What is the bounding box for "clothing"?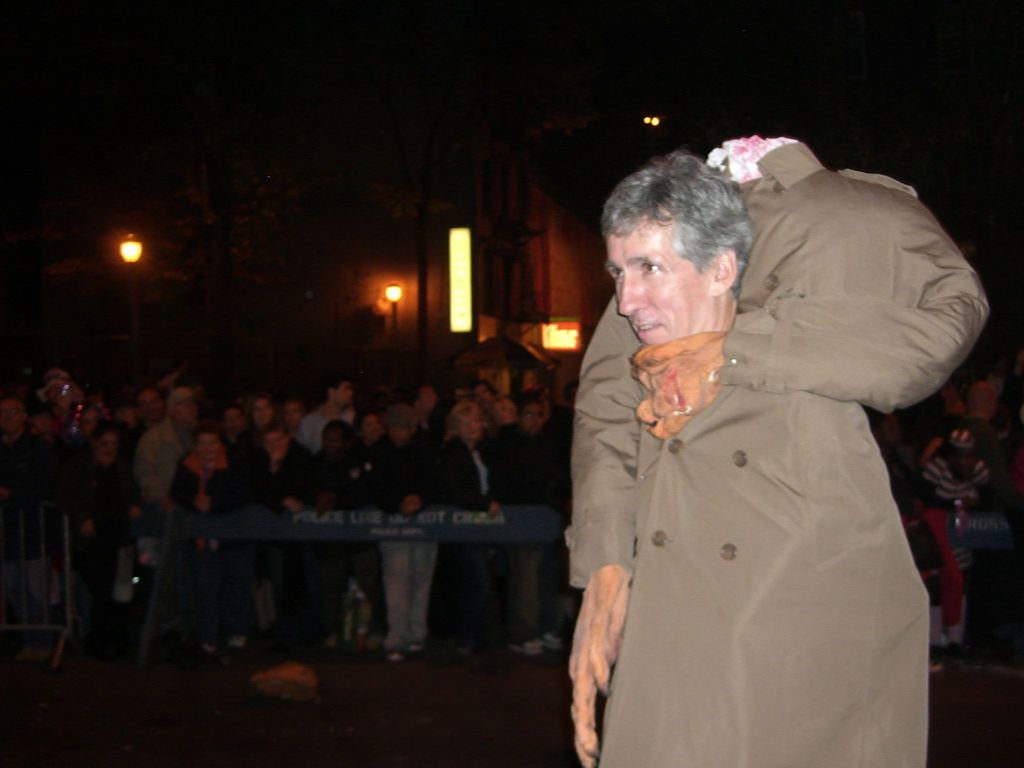
crop(435, 433, 511, 647).
